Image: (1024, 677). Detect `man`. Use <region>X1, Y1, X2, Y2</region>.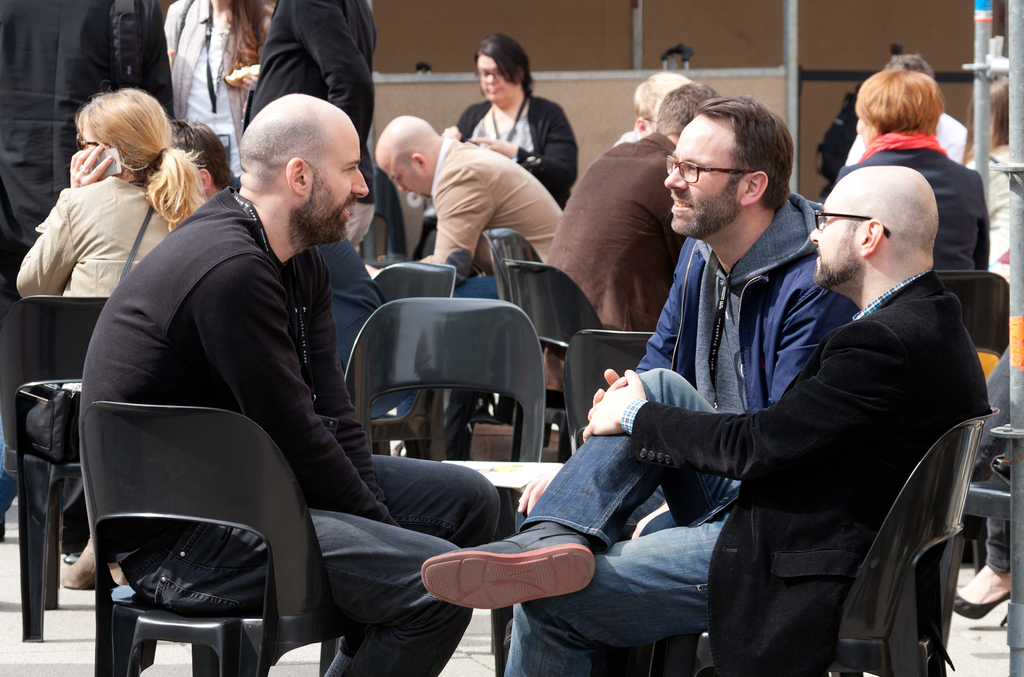
<region>230, 0, 399, 414</region>.
